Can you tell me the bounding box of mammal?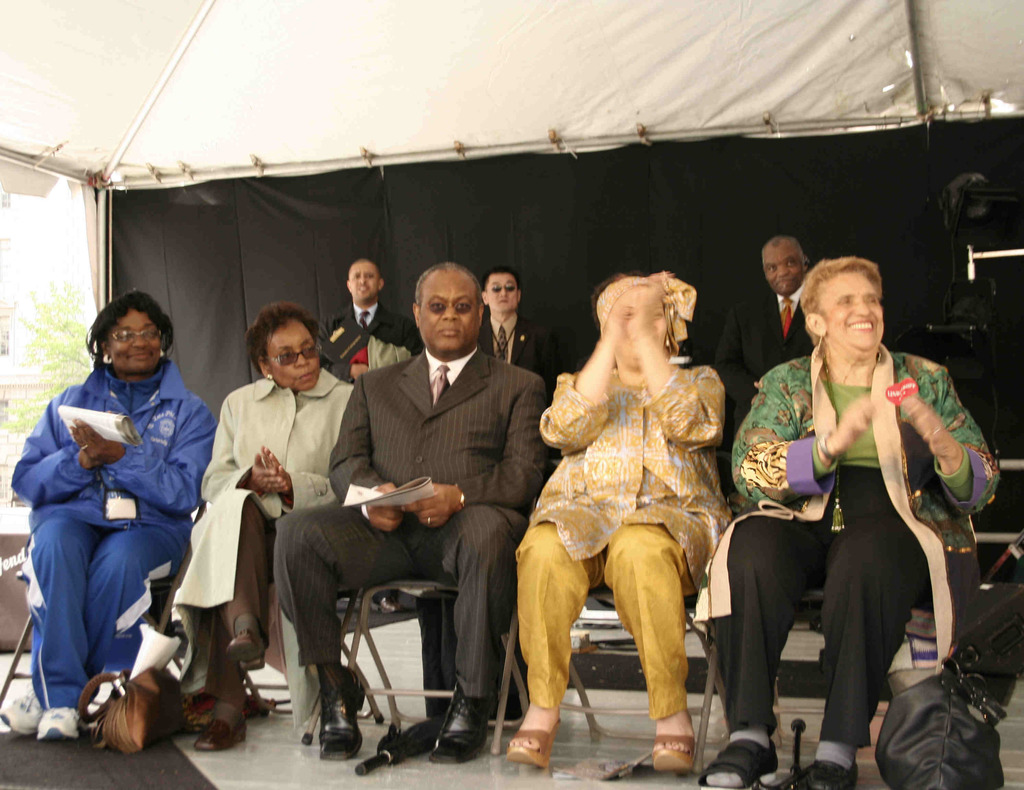
270/259/549/757.
